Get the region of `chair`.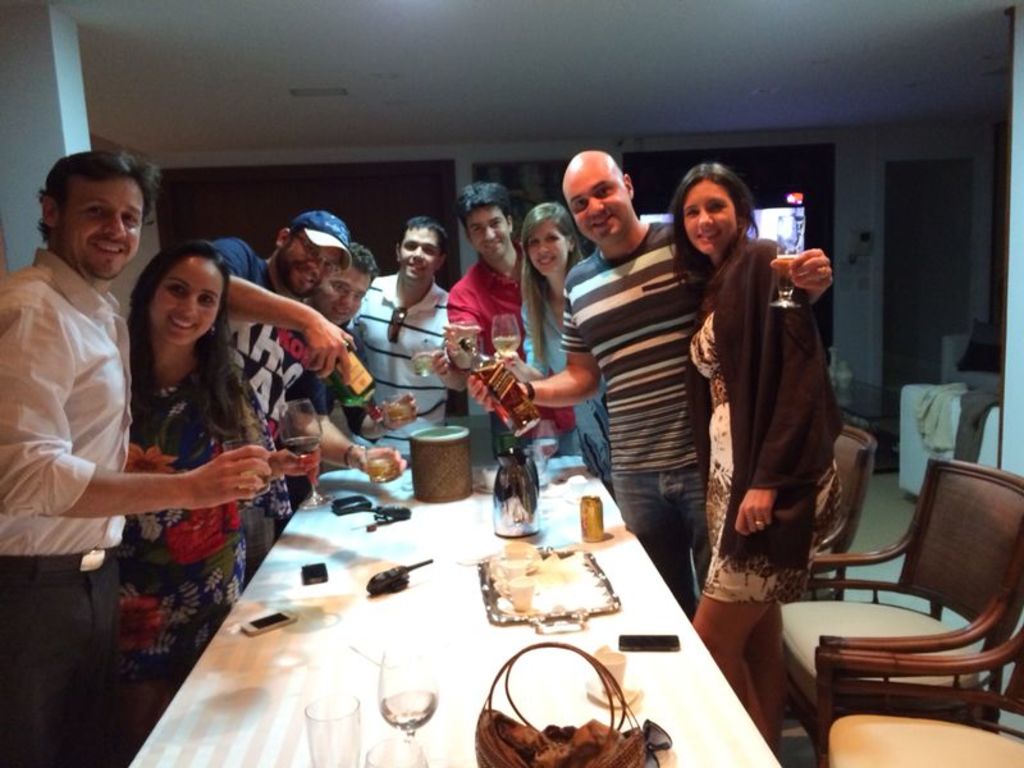
bbox=[694, 425, 872, 668].
